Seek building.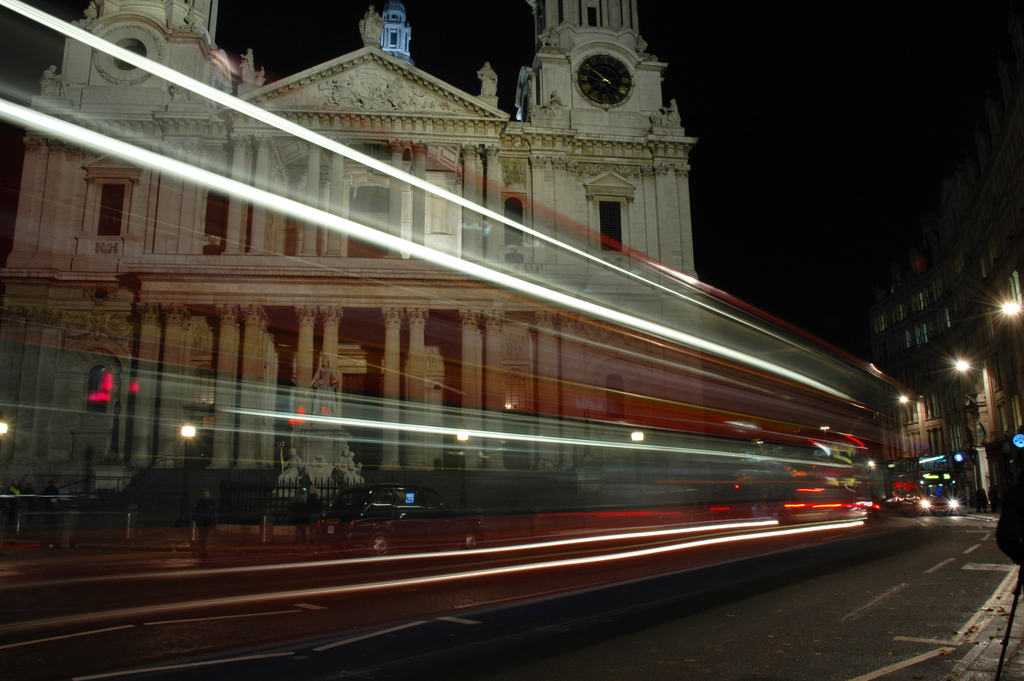
l=0, t=0, r=723, b=514.
